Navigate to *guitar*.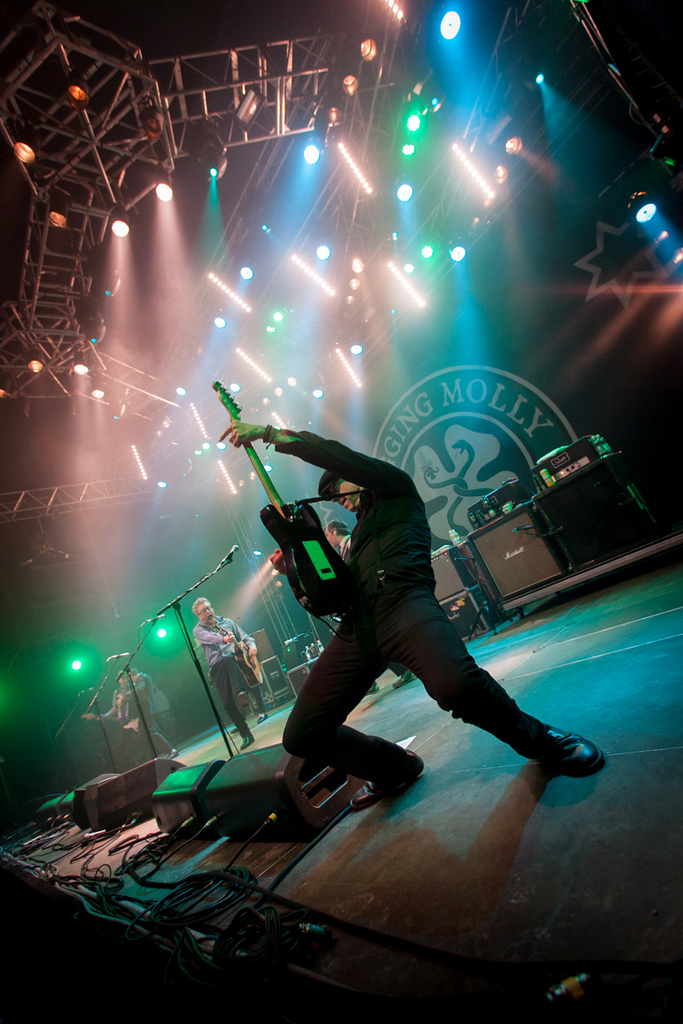
Navigation target: 66/707/149/746.
